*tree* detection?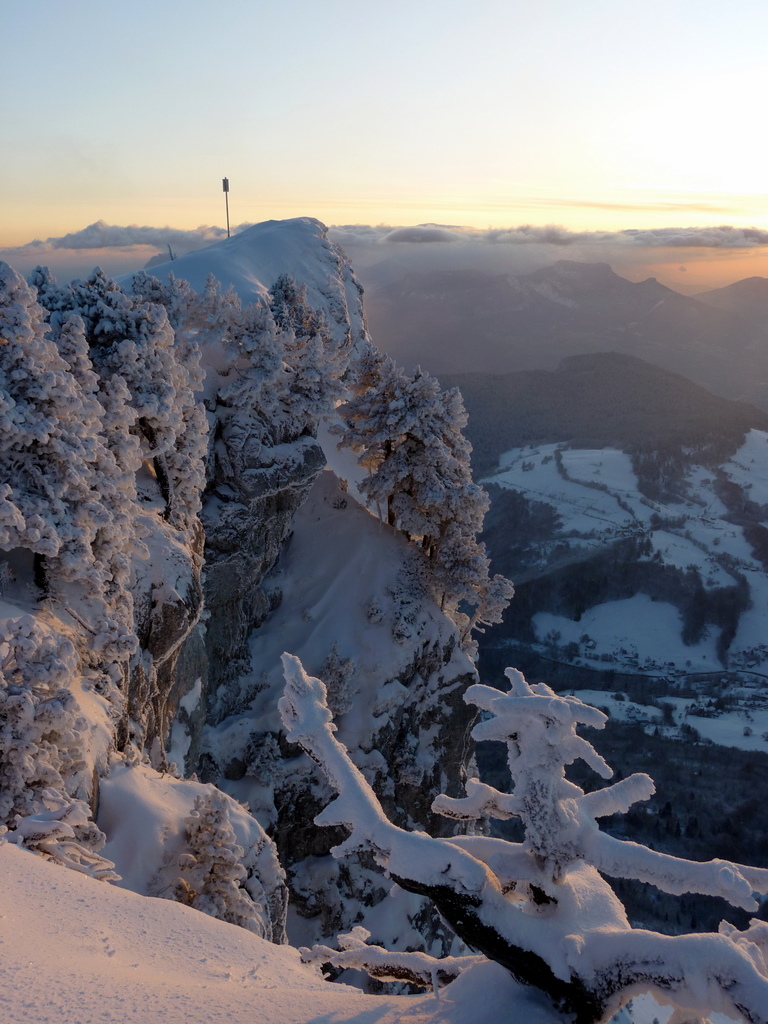
(348,335,513,630)
